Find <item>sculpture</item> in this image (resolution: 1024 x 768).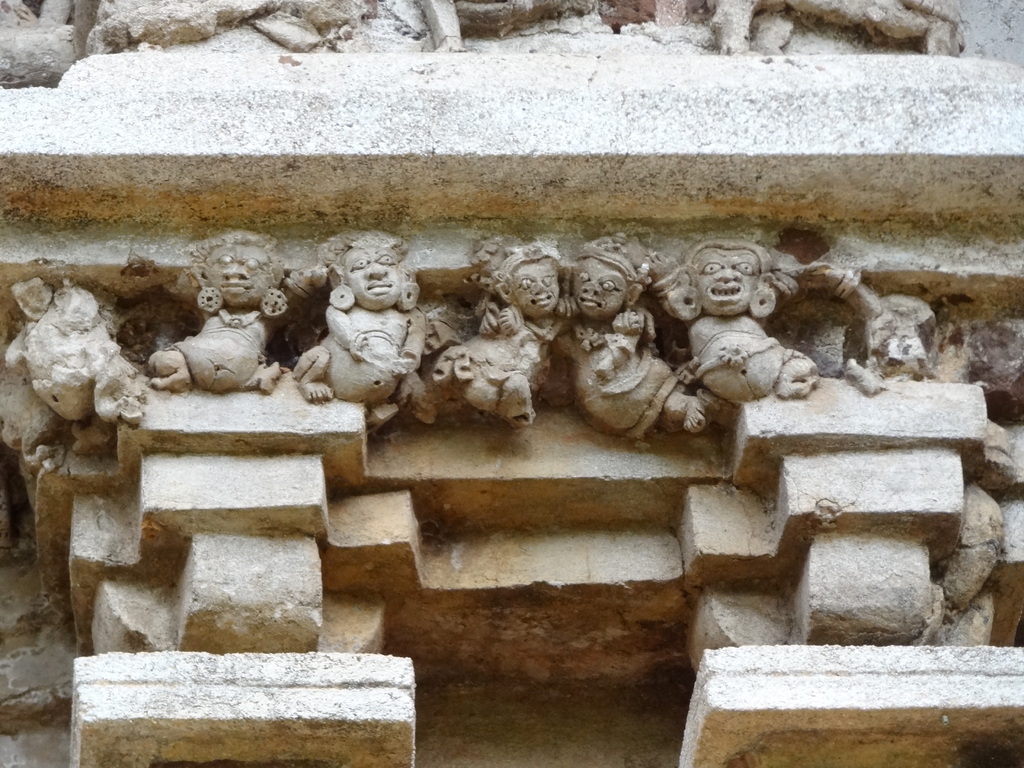
x1=7 y1=281 x2=202 y2=431.
